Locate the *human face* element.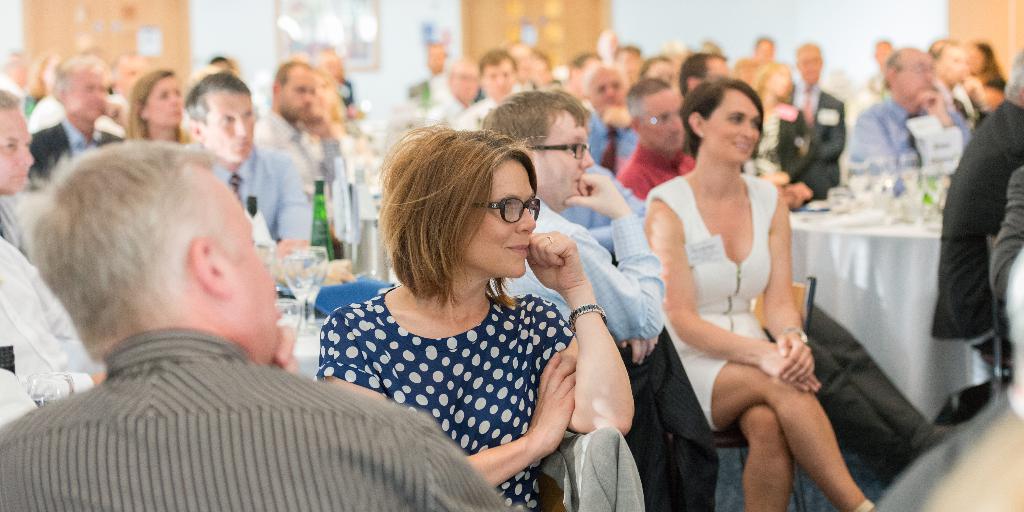
Element bbox: <bbox>65, 71, 111, 117</bbox>.
